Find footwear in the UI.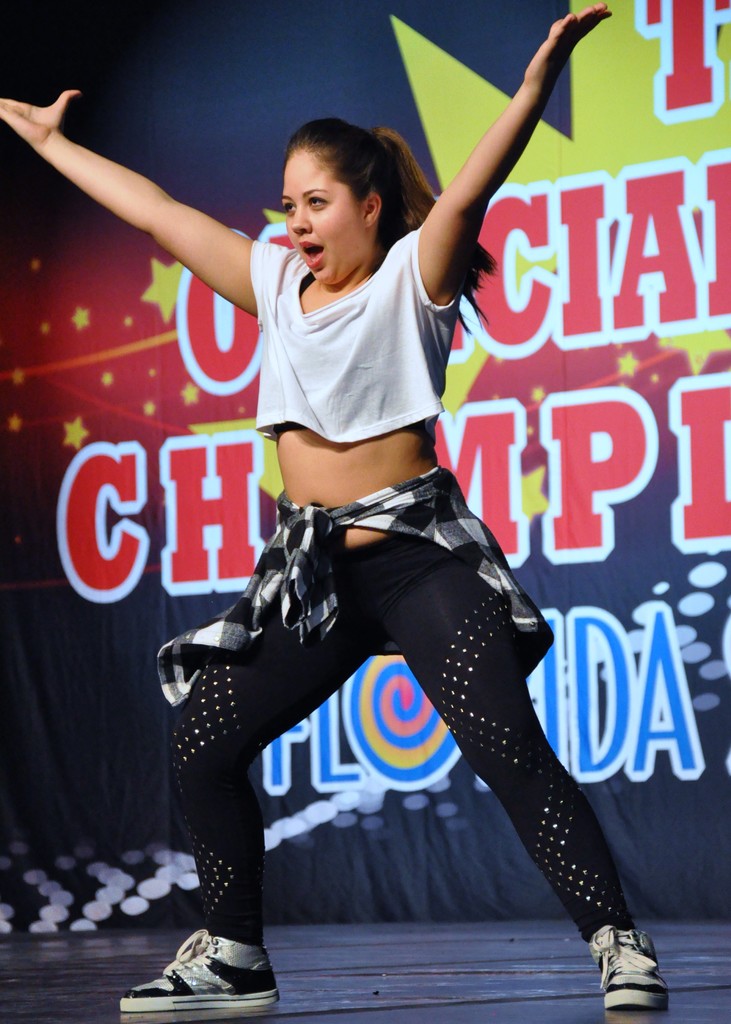
UI element at {"x1": 147, "y1": 936, "x2": 267, "y2": 1005}.
